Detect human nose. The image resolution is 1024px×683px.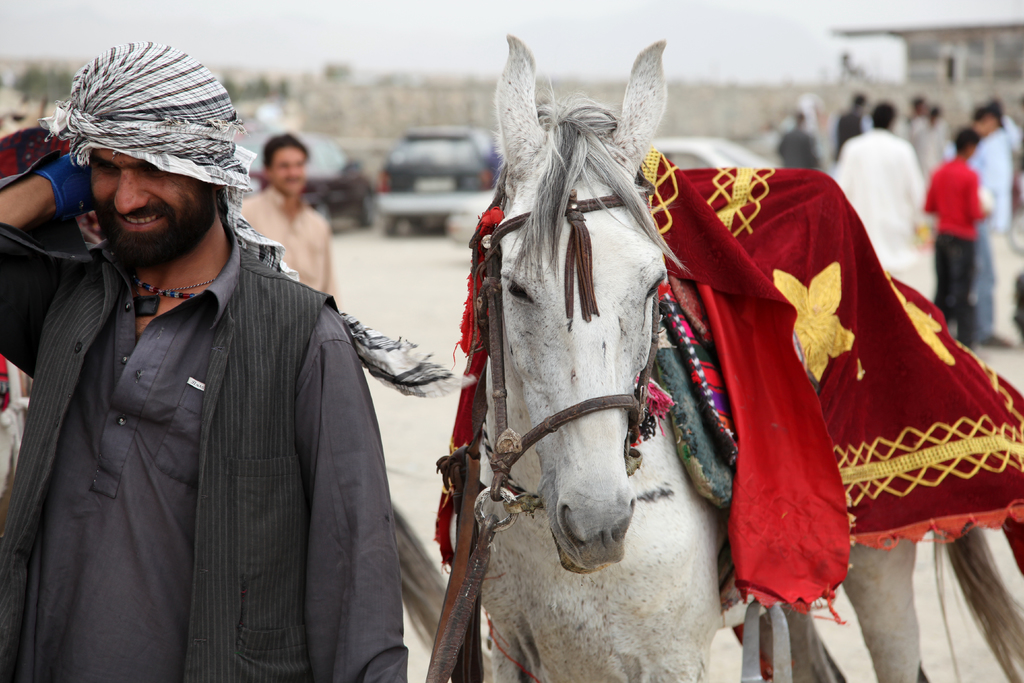
rect(114, 176, 151, 213).
